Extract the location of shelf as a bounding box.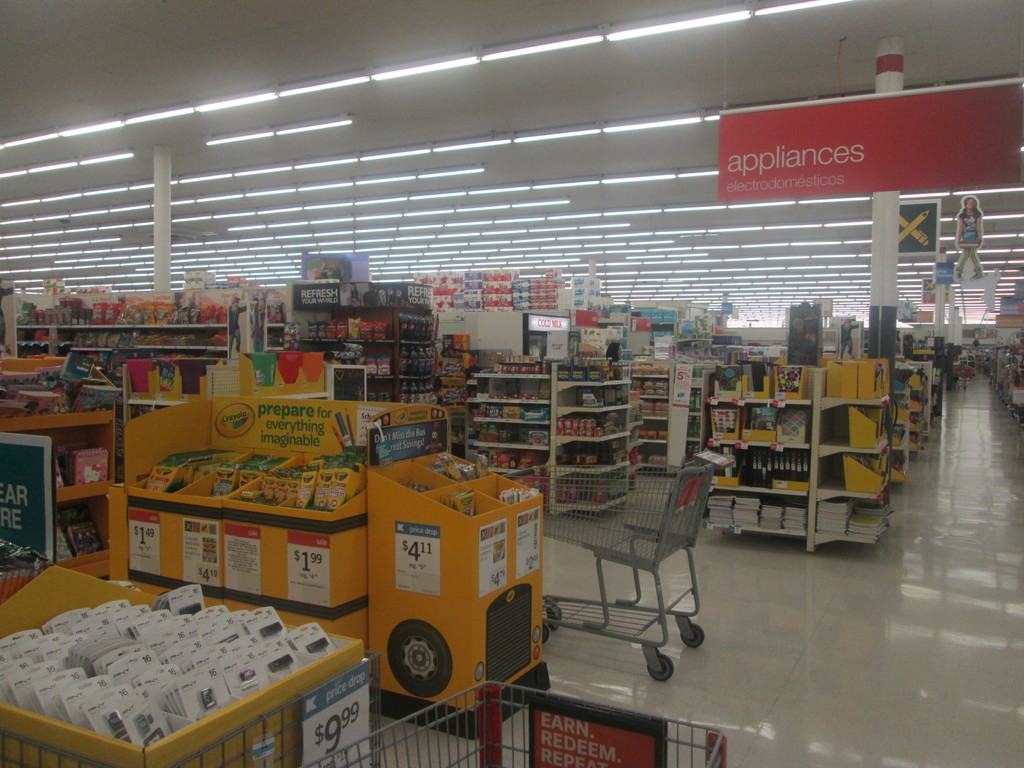
bbox(636, 438, 666, 470).
